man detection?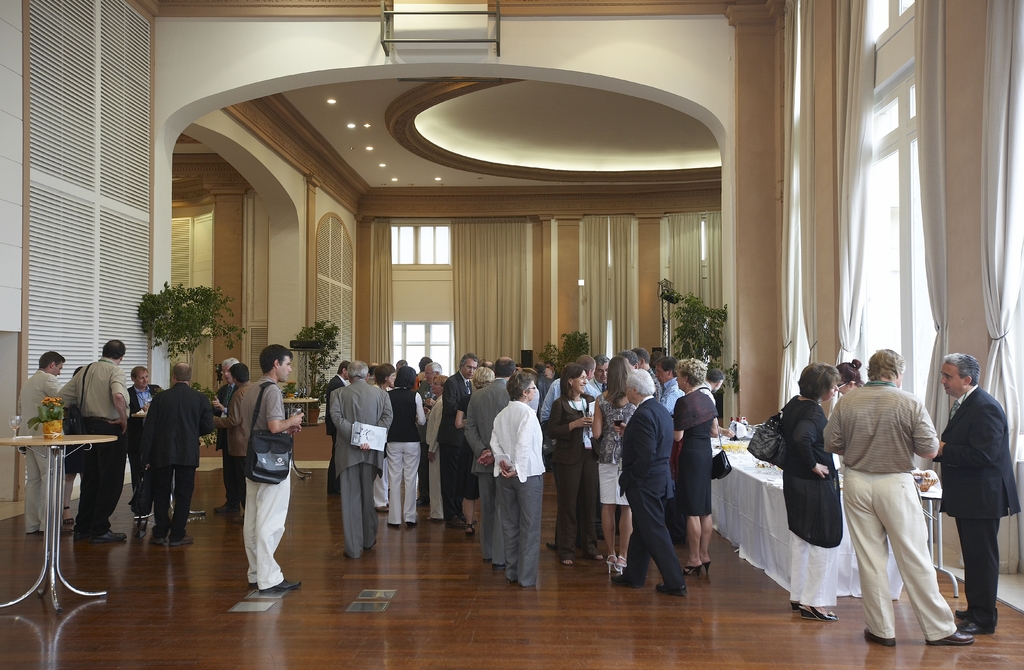
left=545, top=369, right=557, bottom=379
